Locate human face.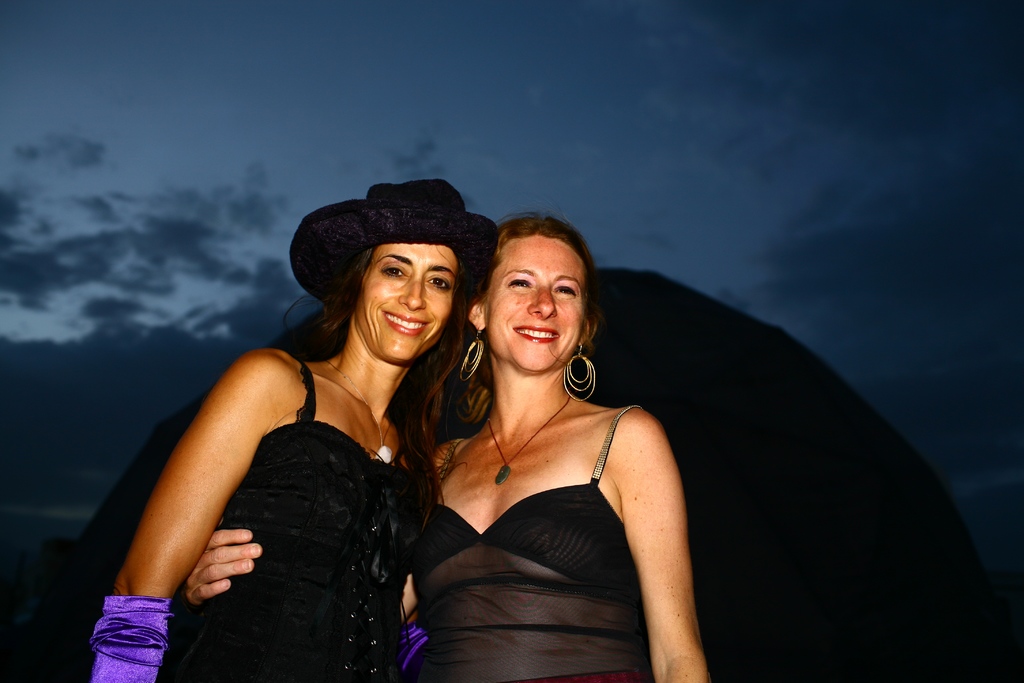
Bounding box: 481/226/584/371.
